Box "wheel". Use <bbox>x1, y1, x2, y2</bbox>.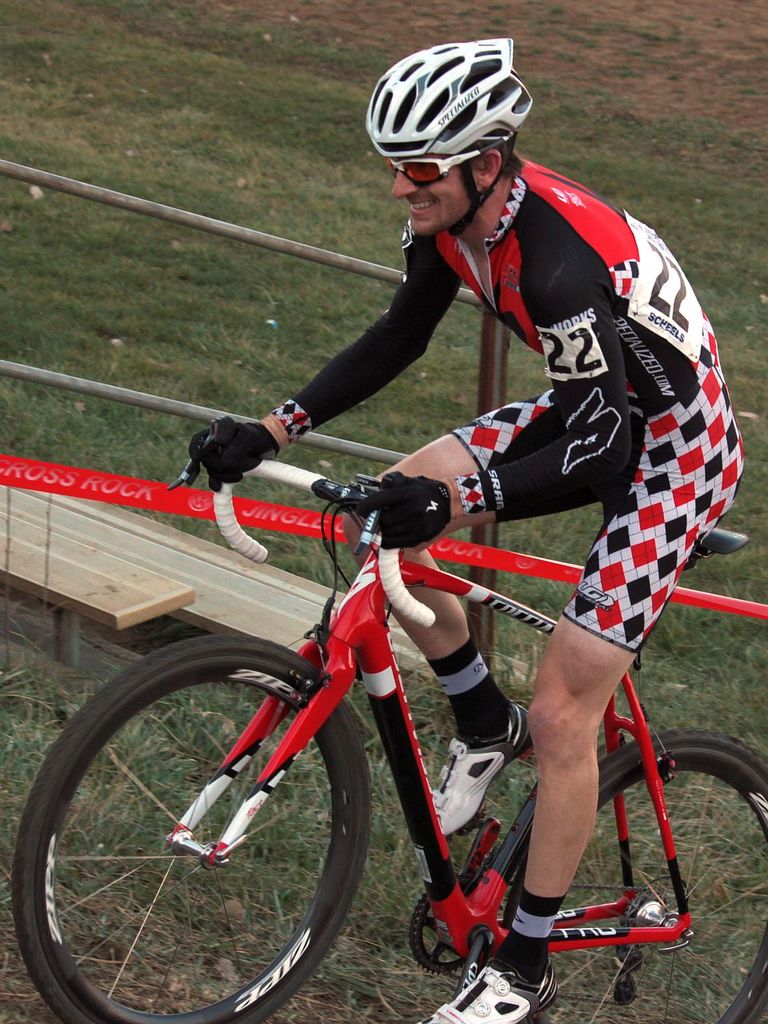
<bbox>4, 689, 367, 1006</bbox>.
